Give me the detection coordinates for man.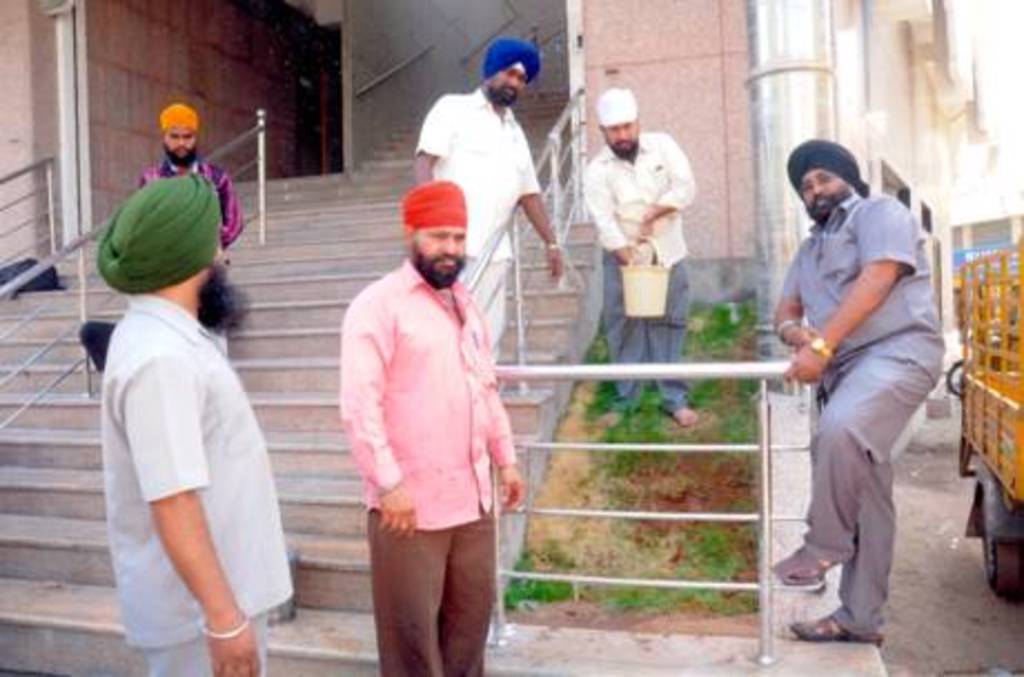
bbox=(329, 167, 525, 676).
